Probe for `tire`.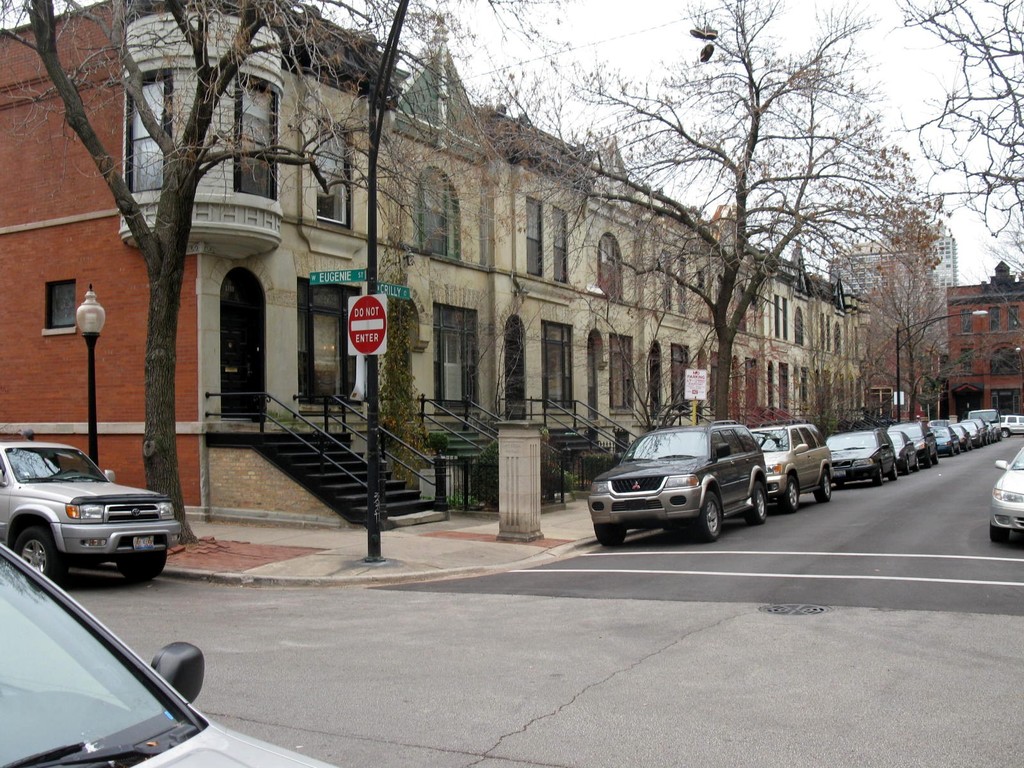
Probe result: {"x1": 118, "y1": 554, "x2": 166, "y2": 580}.
